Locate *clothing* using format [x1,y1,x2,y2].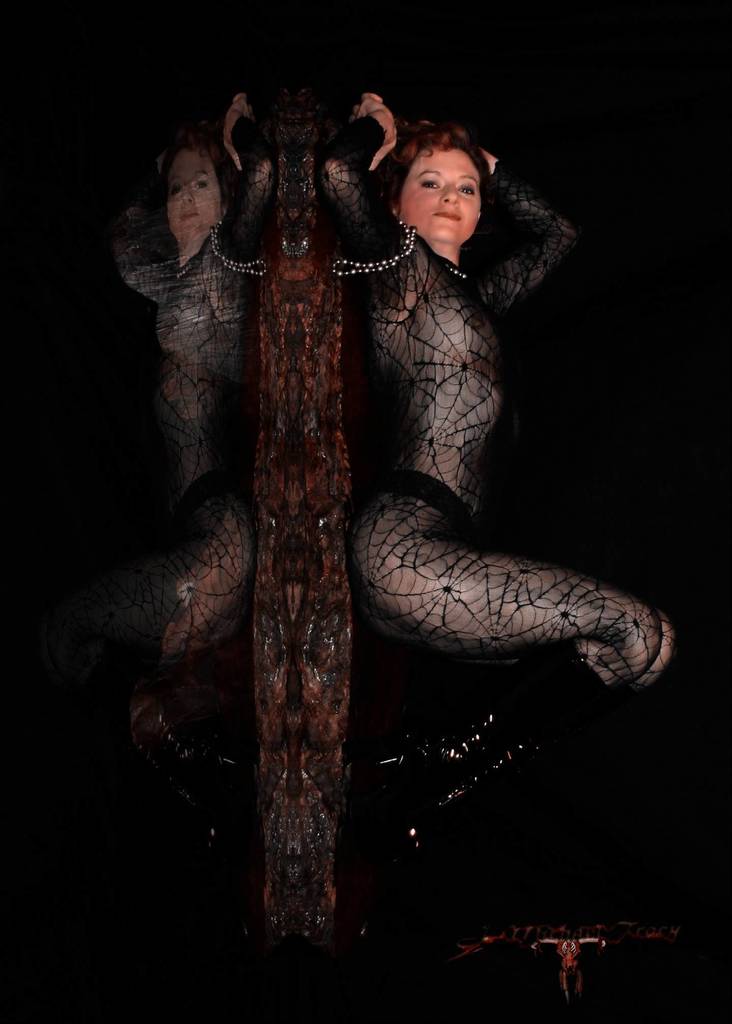
[108,166,258,738].
